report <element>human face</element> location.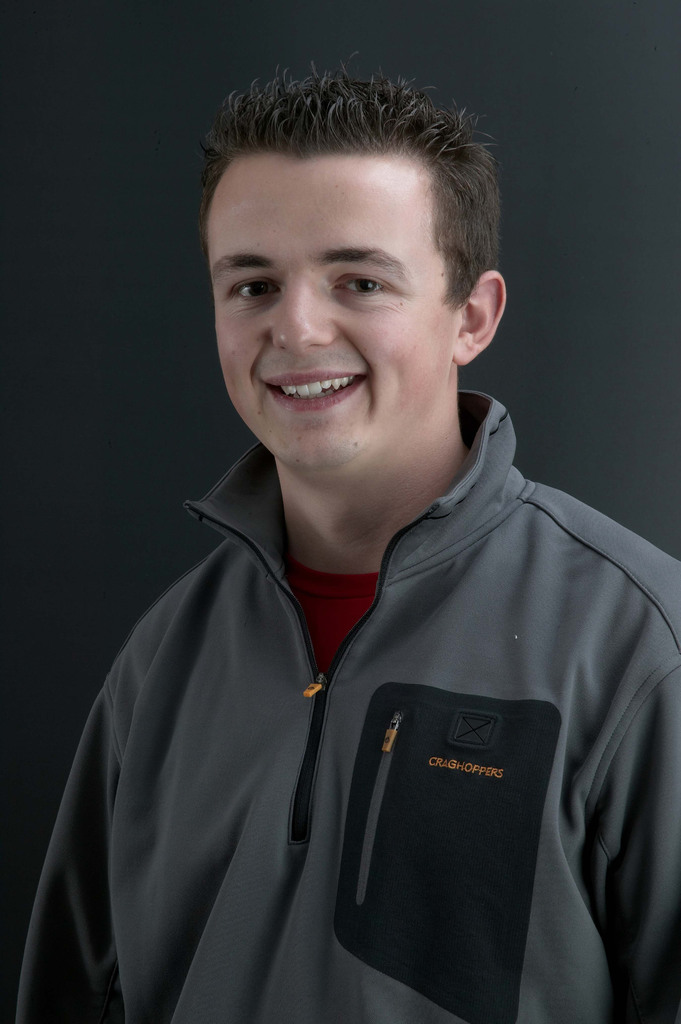
Report: <bbox>205, 157, 466, 481</bbox>.
